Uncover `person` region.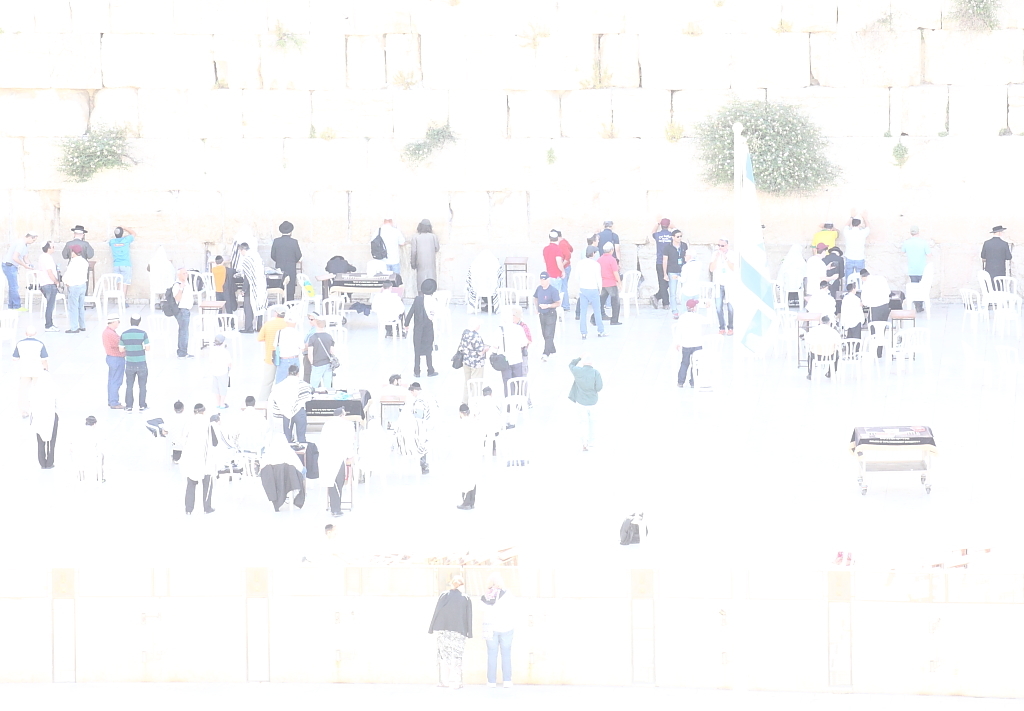
Uncovered: (36,235,58,332).
